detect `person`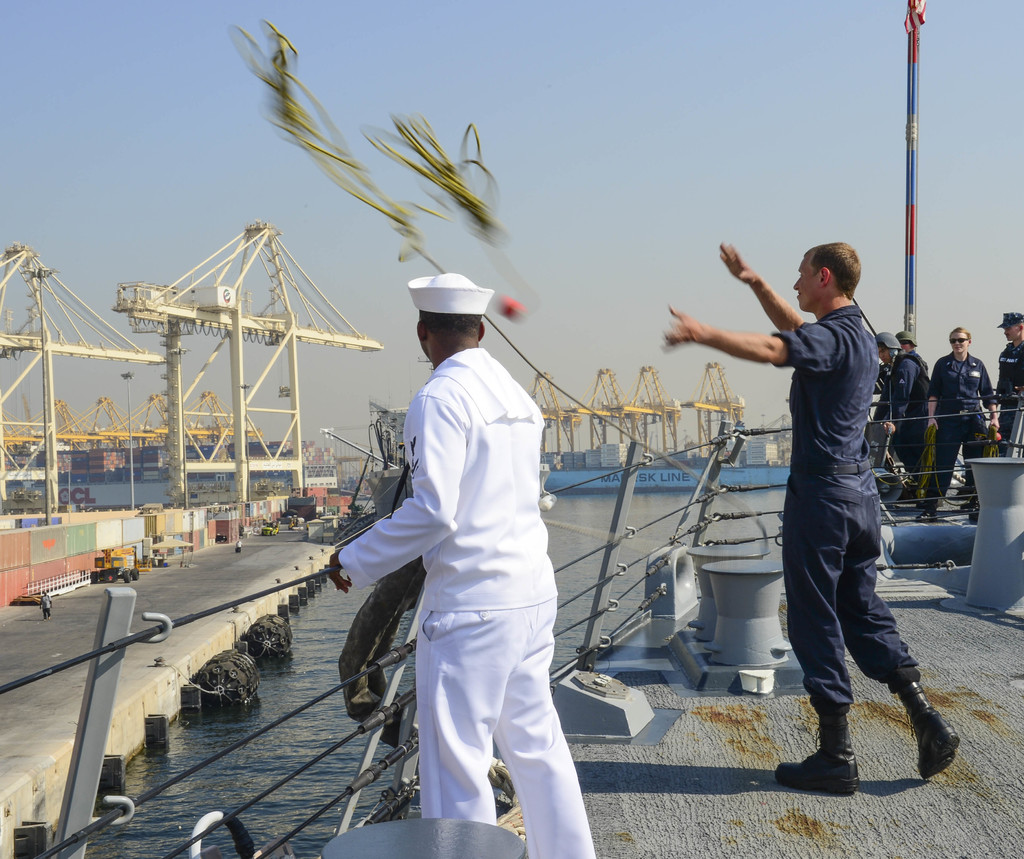
Rect(879, 338, 968, 486)
